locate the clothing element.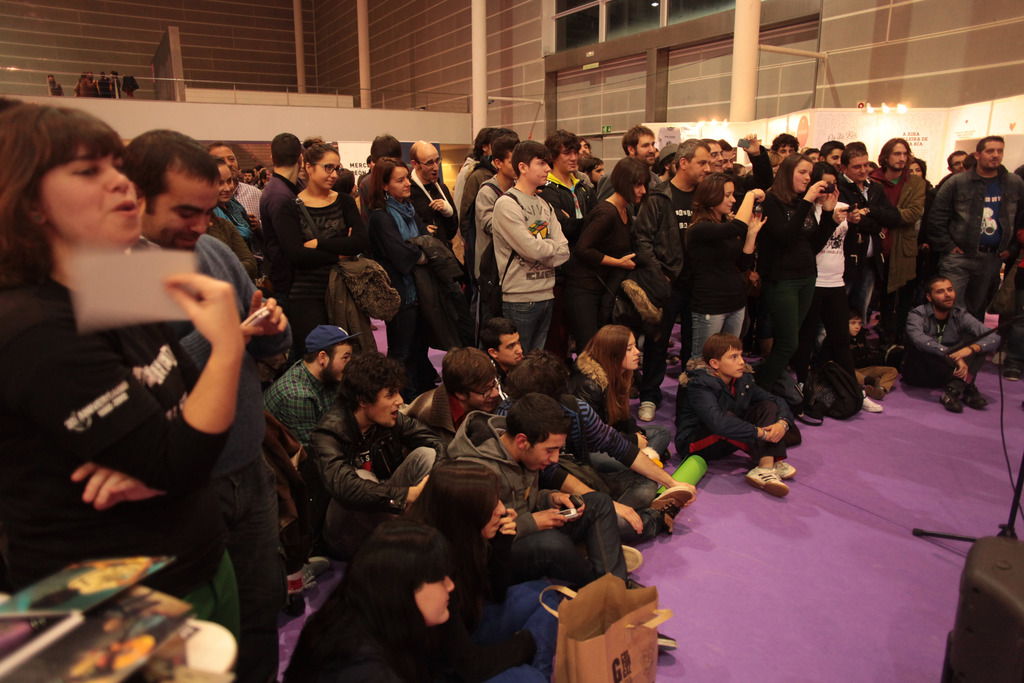
Element bbox: pyautogui.locateOnScreen(124, 234, 286, 682).
